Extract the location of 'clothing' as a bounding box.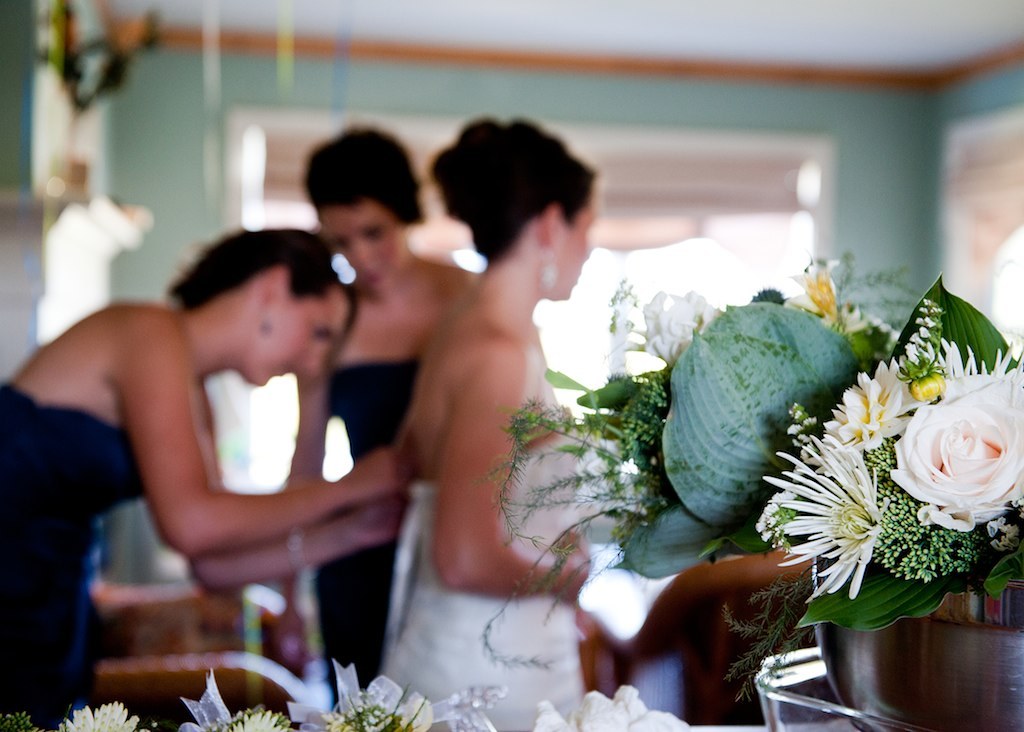
box(320, 357, 425, 691).
